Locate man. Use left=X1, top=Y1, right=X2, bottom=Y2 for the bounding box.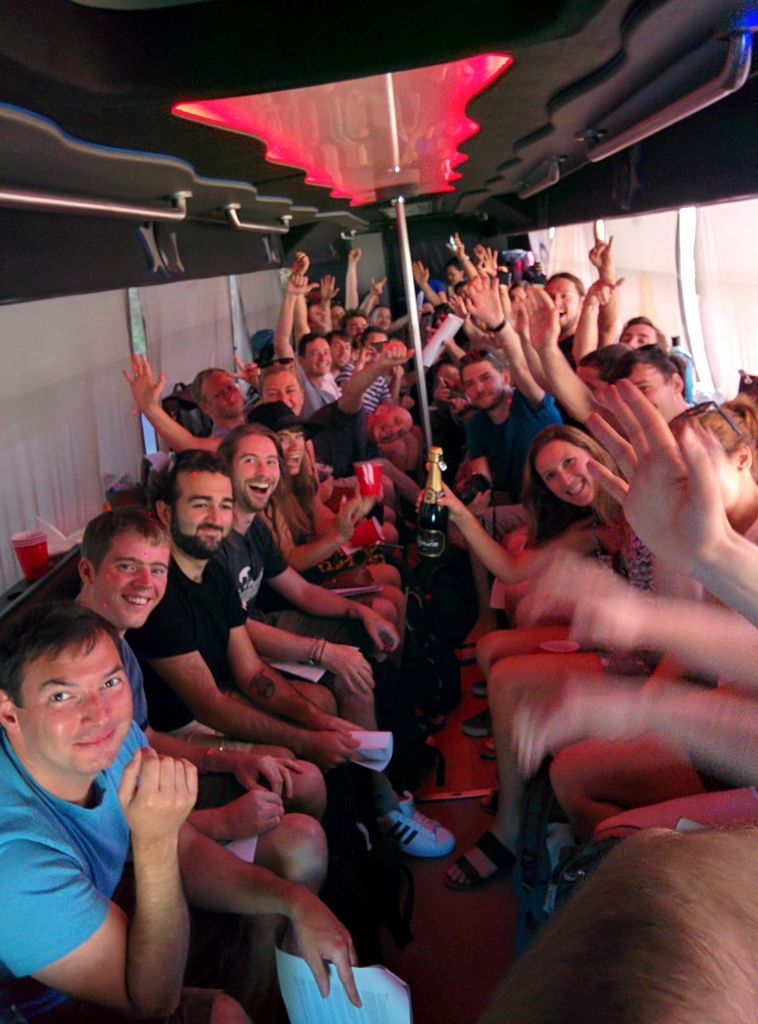
left=369, top=305, right=398, bottom=332.
